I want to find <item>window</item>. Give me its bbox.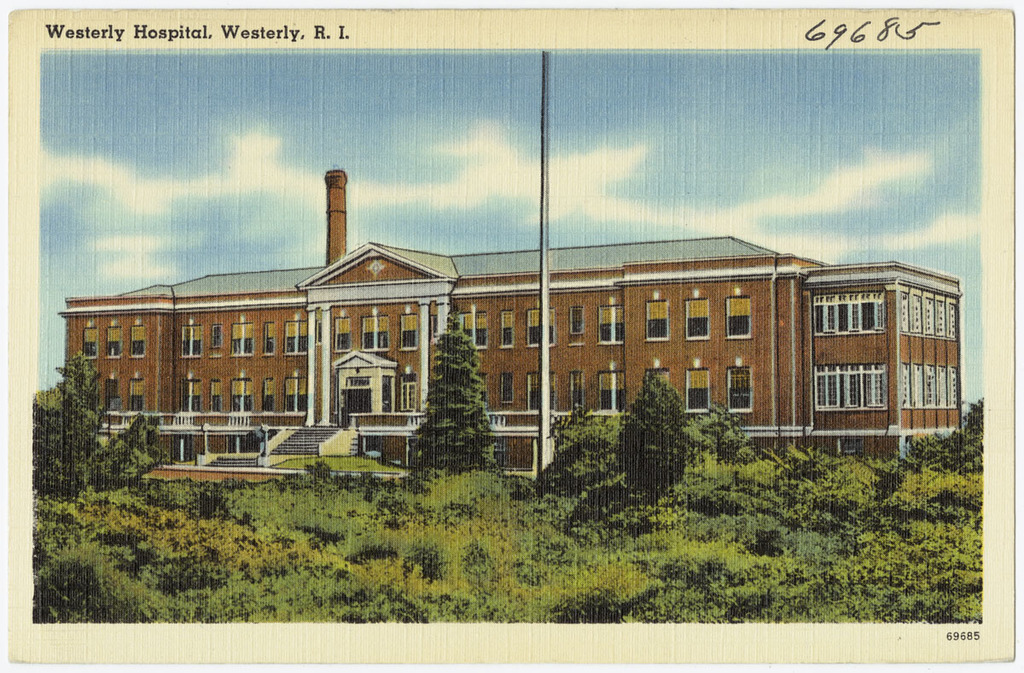
527 312 554 341.
